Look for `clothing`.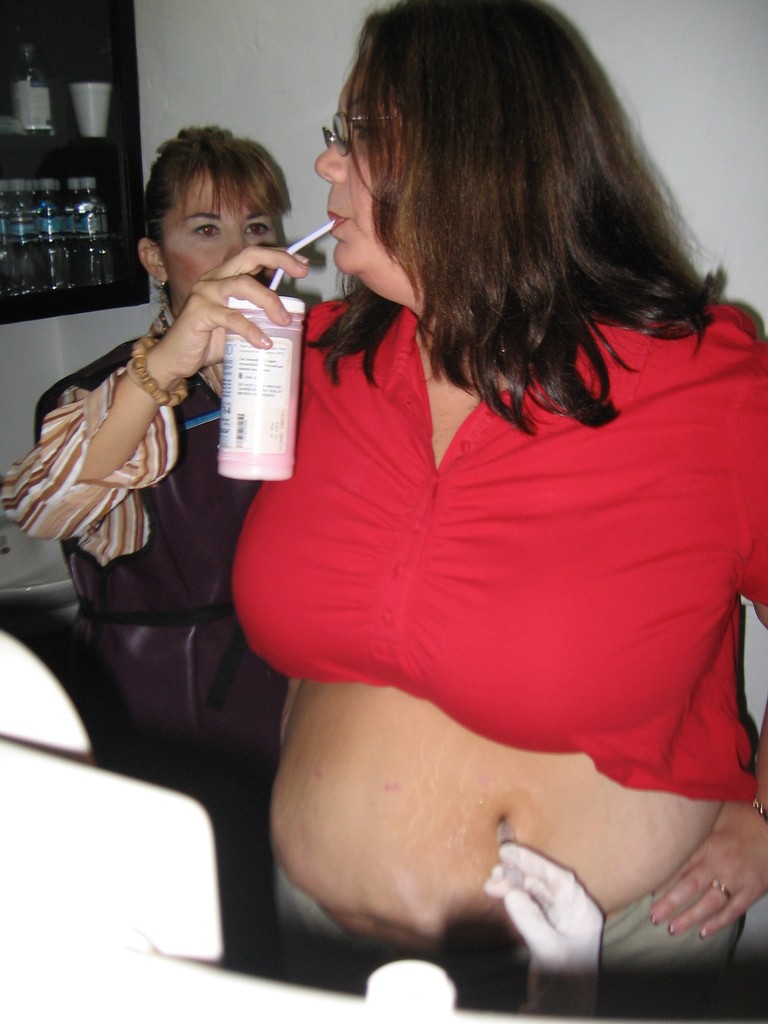
Found: left=0, top=291, right=289, bottom=977.
